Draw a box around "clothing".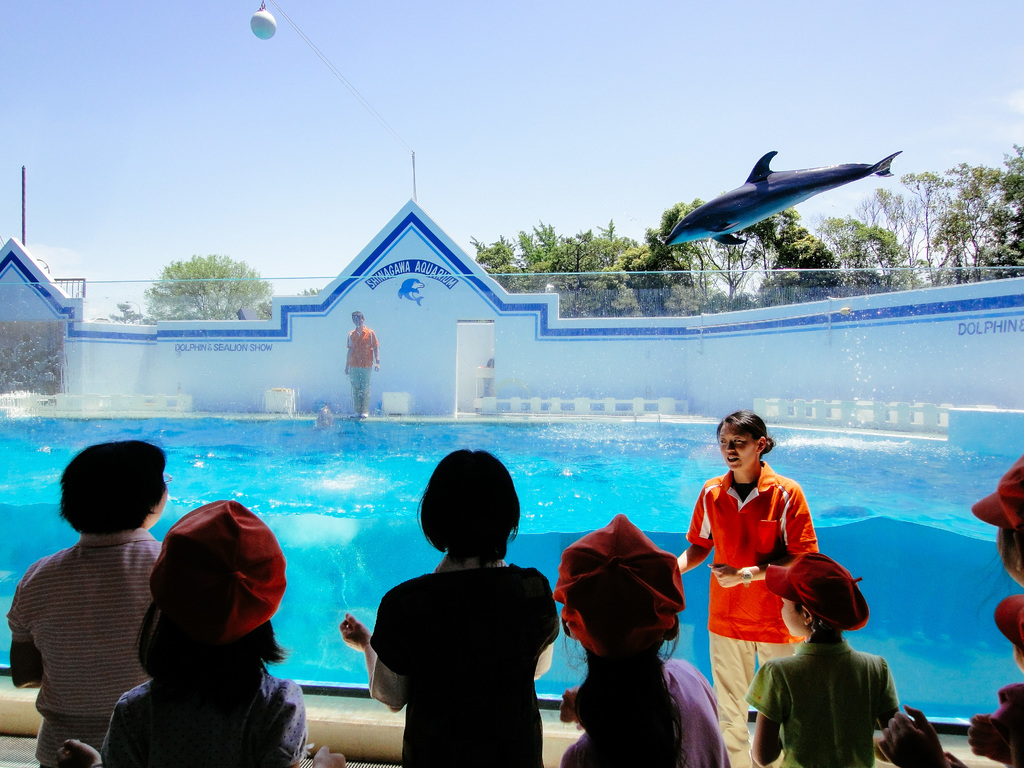
(341,331,376,407).
